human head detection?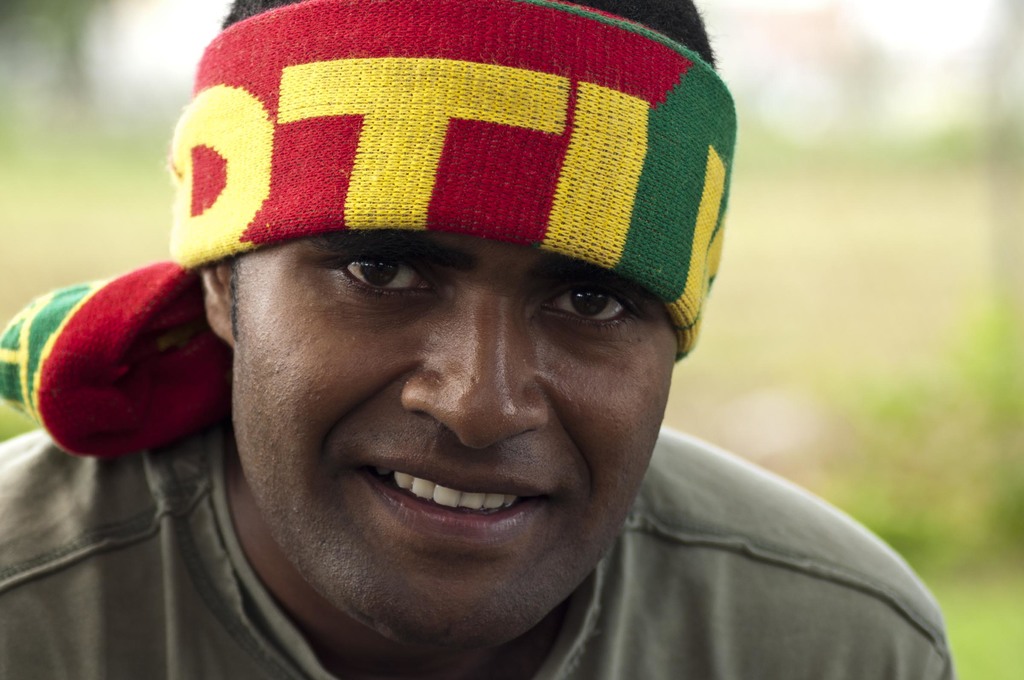
[166,16,705,571]
